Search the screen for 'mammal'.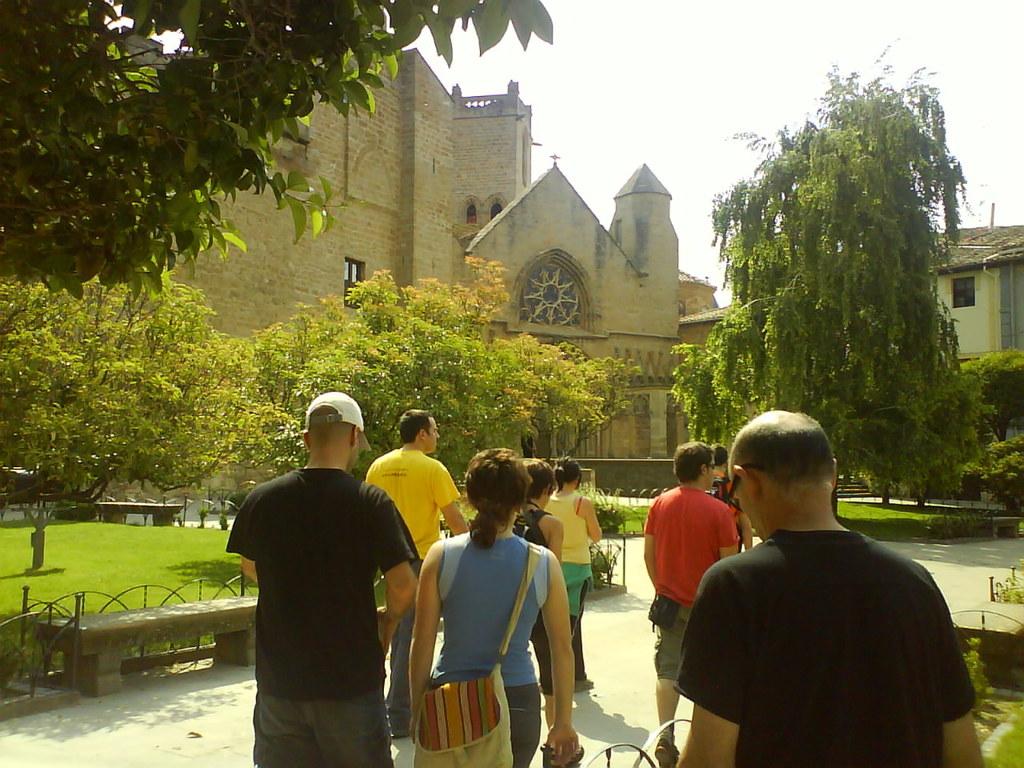
Found at (366,409,462,744).
